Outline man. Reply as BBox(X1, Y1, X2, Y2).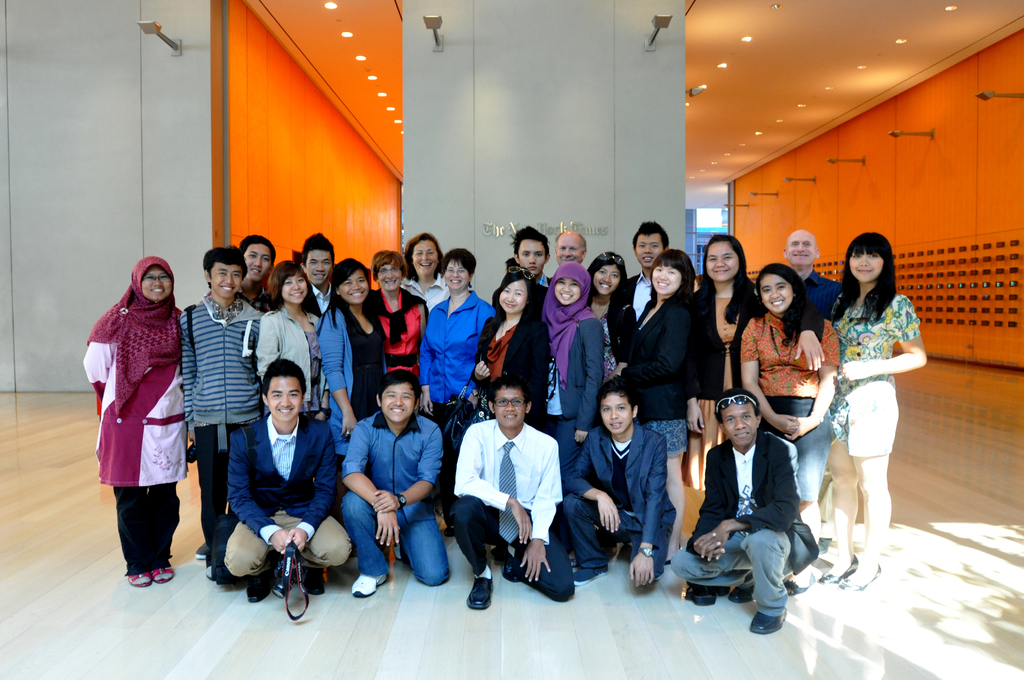
BBox(297, 228, 329, 323).
